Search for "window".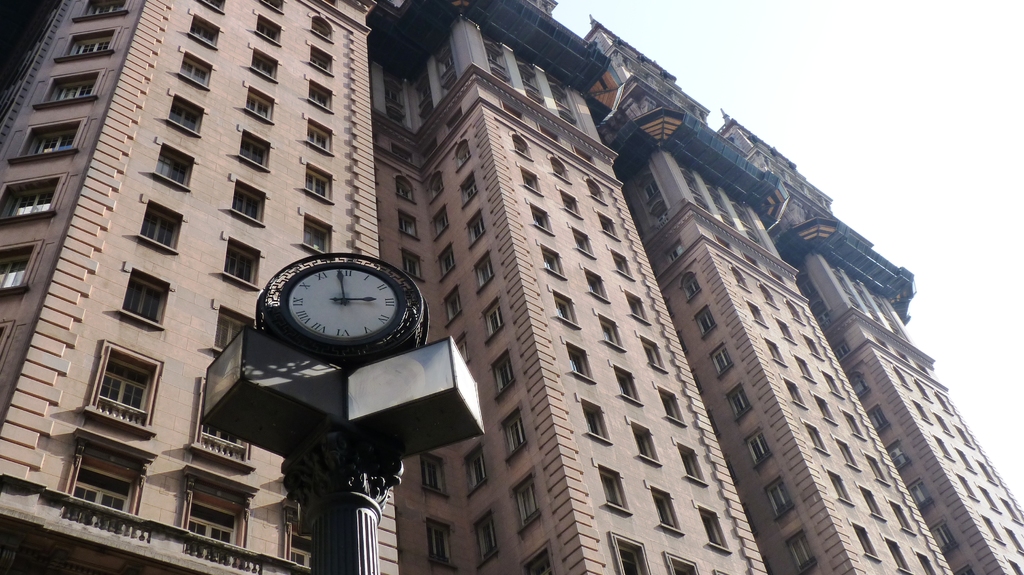
Found at 801 279 813 300.
